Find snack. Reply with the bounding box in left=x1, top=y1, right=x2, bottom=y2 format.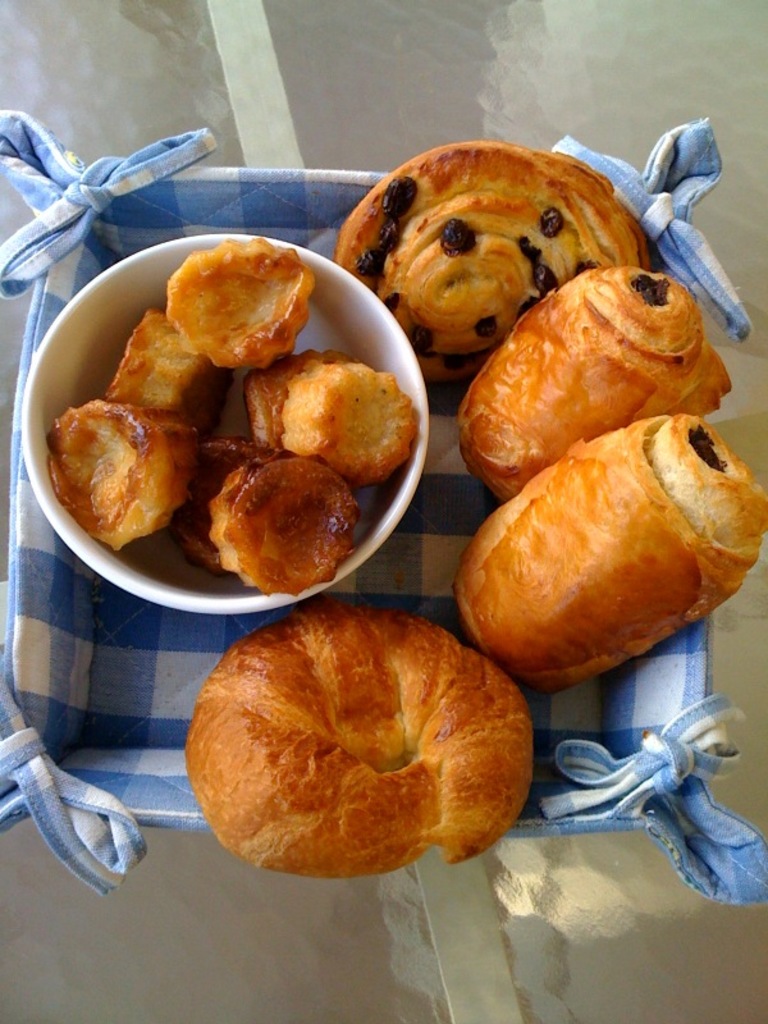
left=177, top=598, right=534, bottom=888.
